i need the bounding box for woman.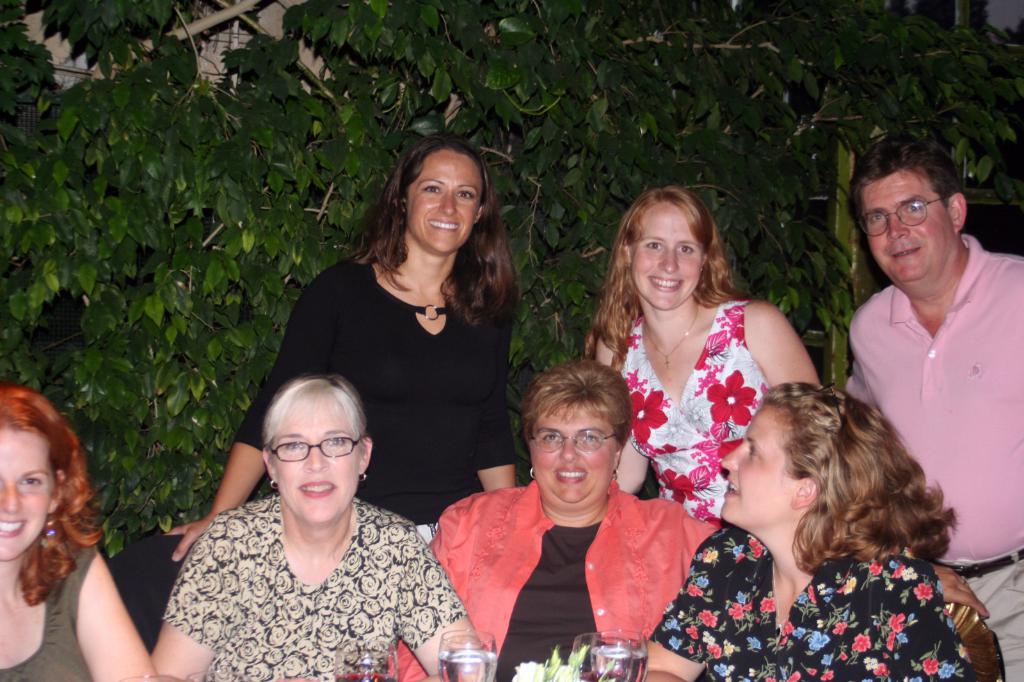
Here it is: (left=0, top=383, right=157, bottom=681).
